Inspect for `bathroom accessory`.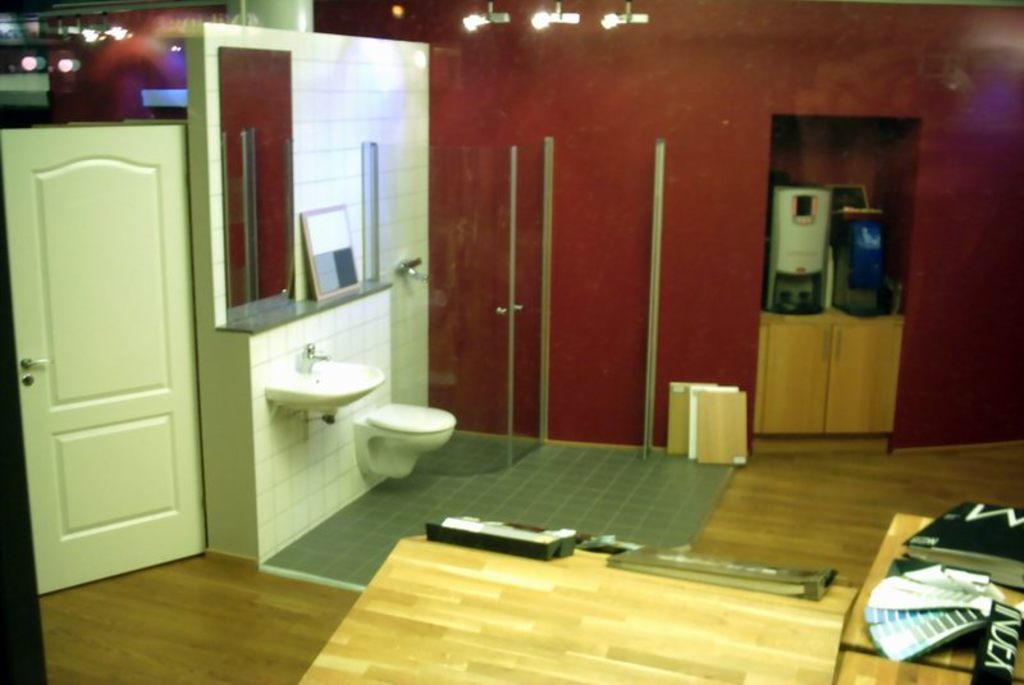
Inspection: 397:254:428:280.
